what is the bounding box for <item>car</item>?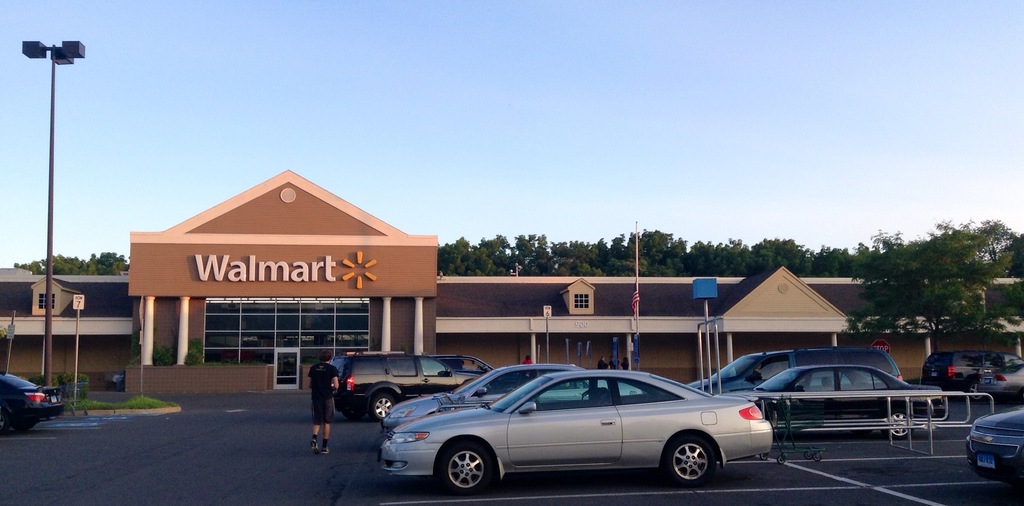
(764,359,947,441).
